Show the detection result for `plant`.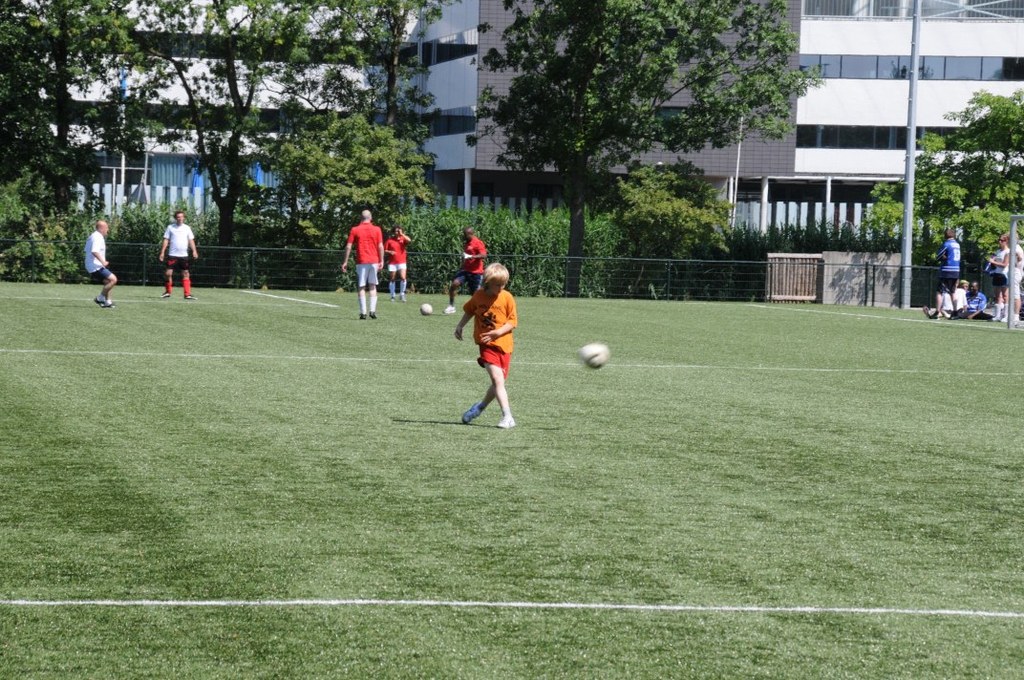
locate(598, 146, 724, 300).
